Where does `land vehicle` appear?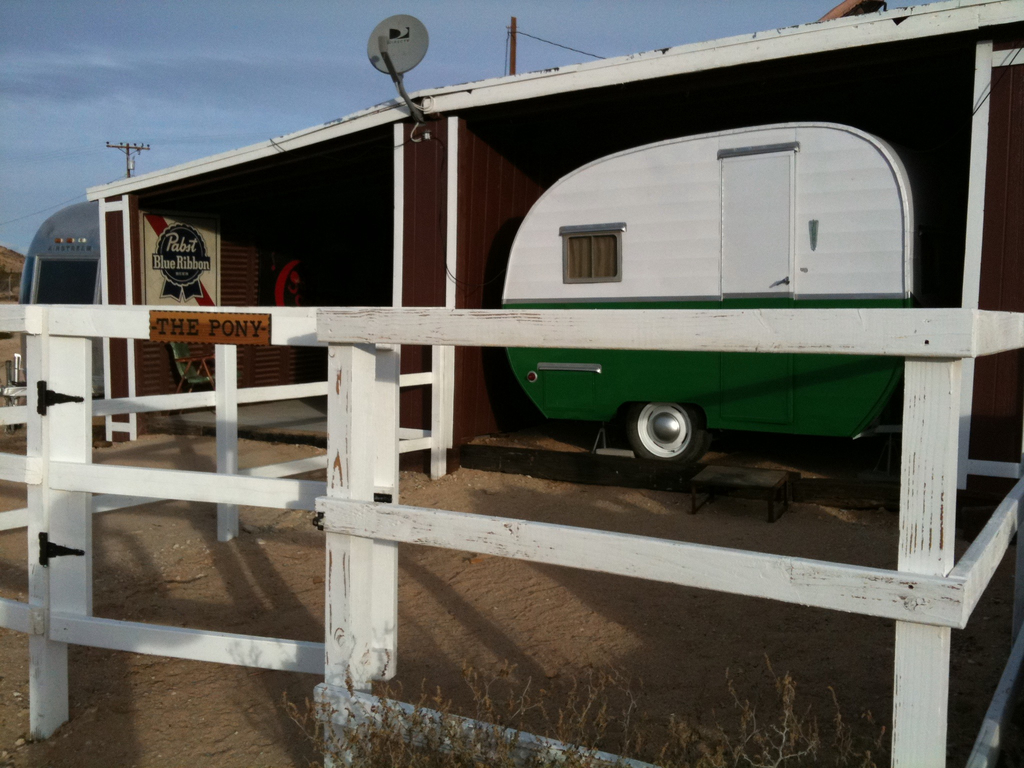
Appears at x1=445, y1=97, x2=988, y2=532.
